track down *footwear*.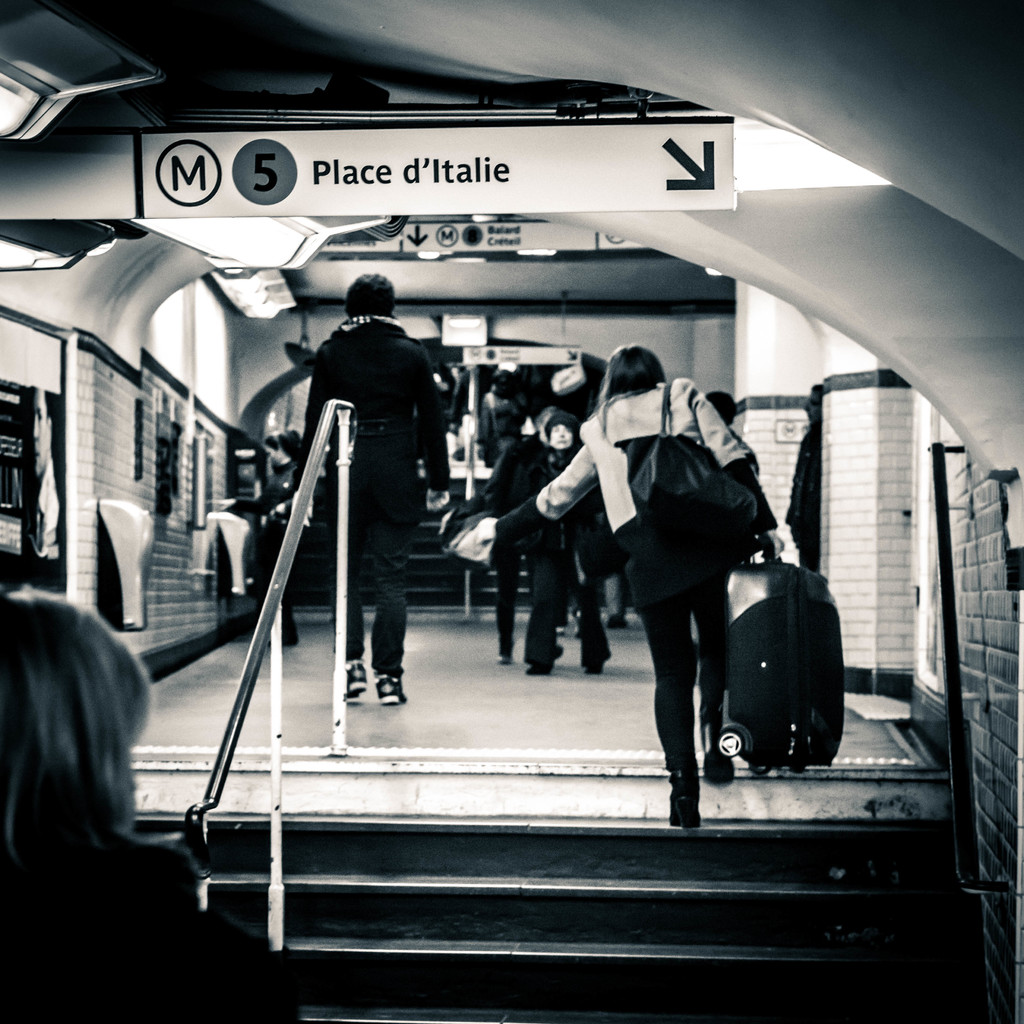
Tracked to <box>676,794,705,834</box>.
